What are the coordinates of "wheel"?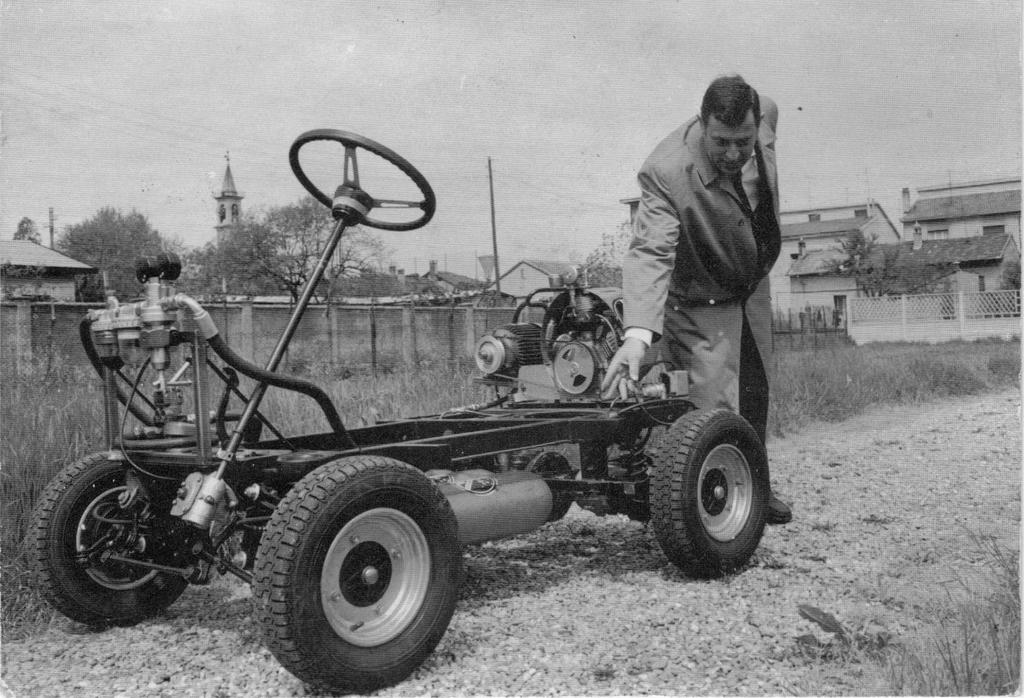
x1=251, y1=451, x2=461, y2=697.
